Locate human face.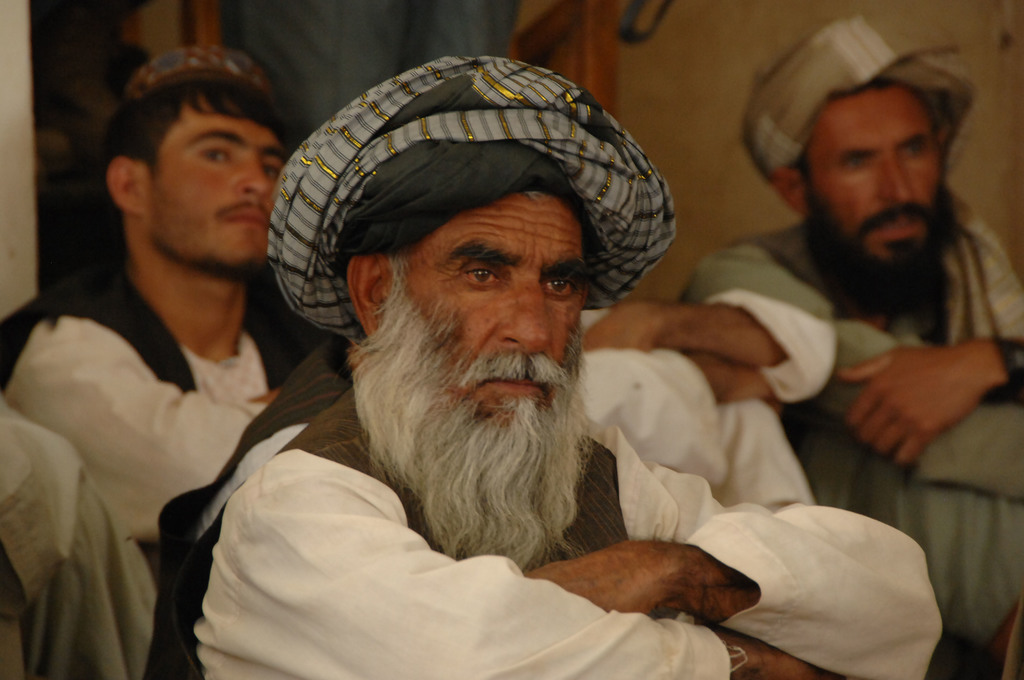
Bounding box: crop(803, 79, 950, 268).
